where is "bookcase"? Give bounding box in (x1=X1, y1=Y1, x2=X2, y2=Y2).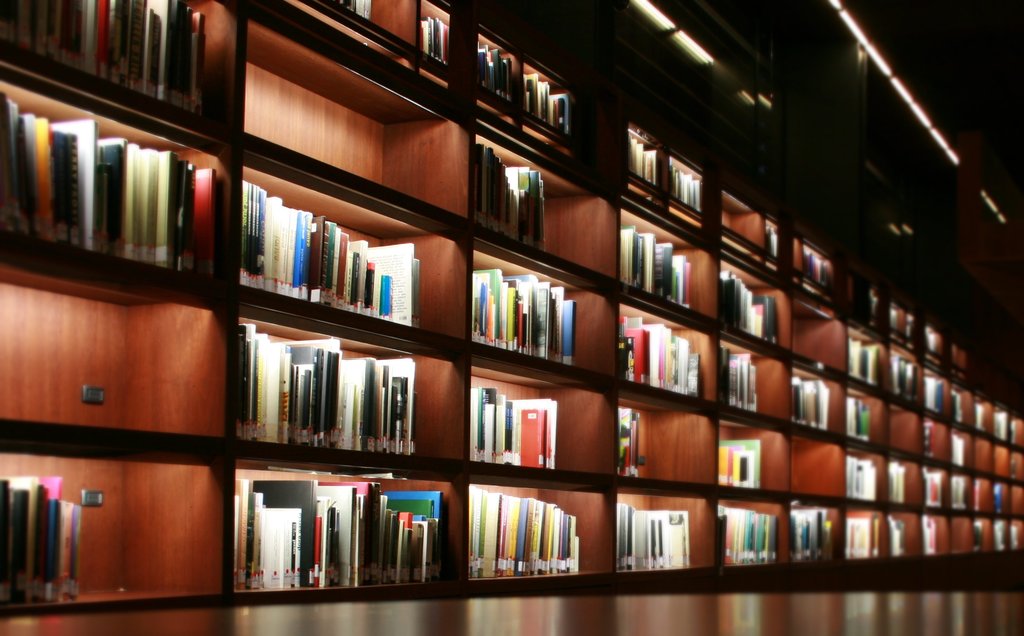
(x1=0, y1=0, x2=1019, y2=635).
